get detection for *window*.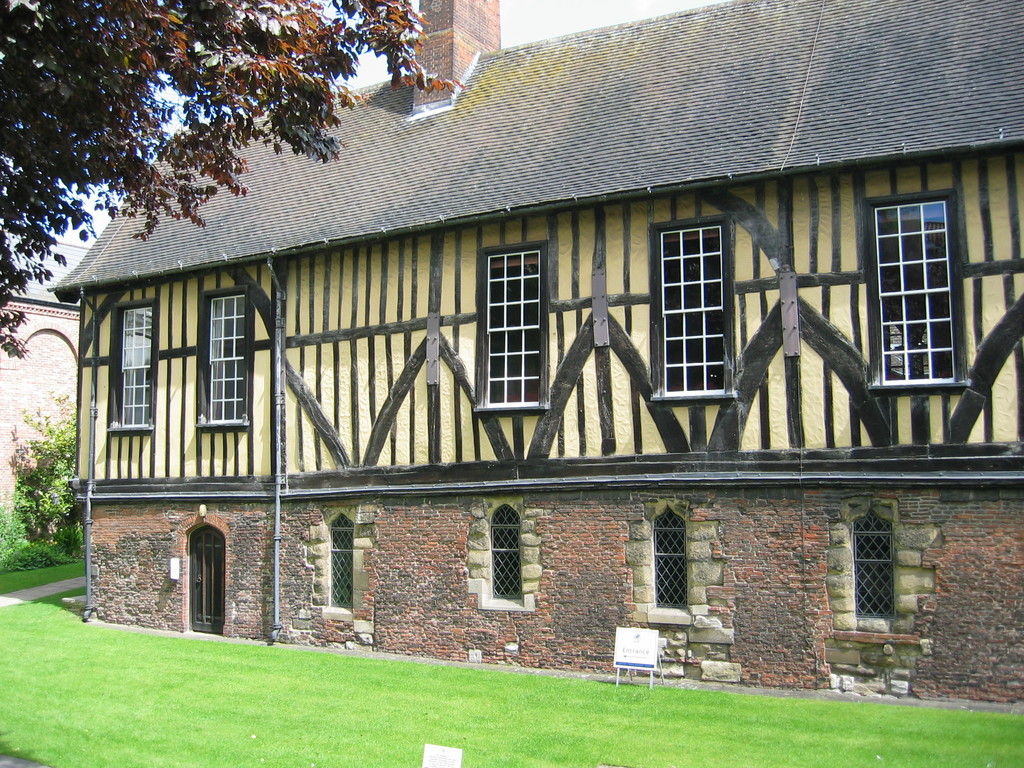
Detection: <region>854, 504, 901, 625</region>.
